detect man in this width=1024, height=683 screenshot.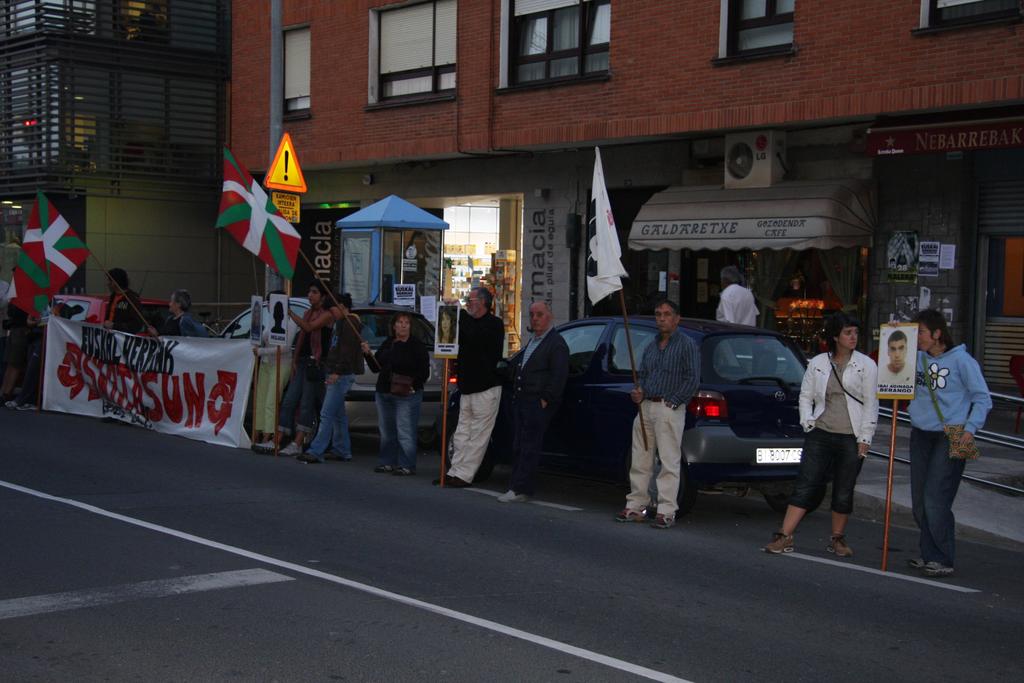
Detection: [x1=900, y1=313, x2=997, y2=569].
